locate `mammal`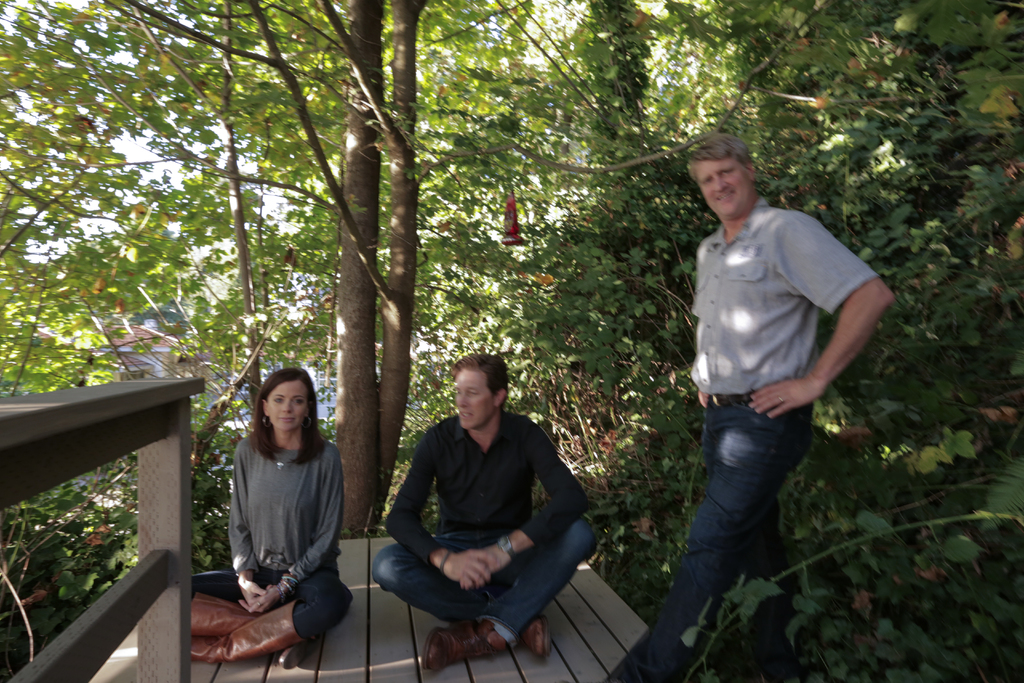
bbox=(369, 353, 601, 673)
